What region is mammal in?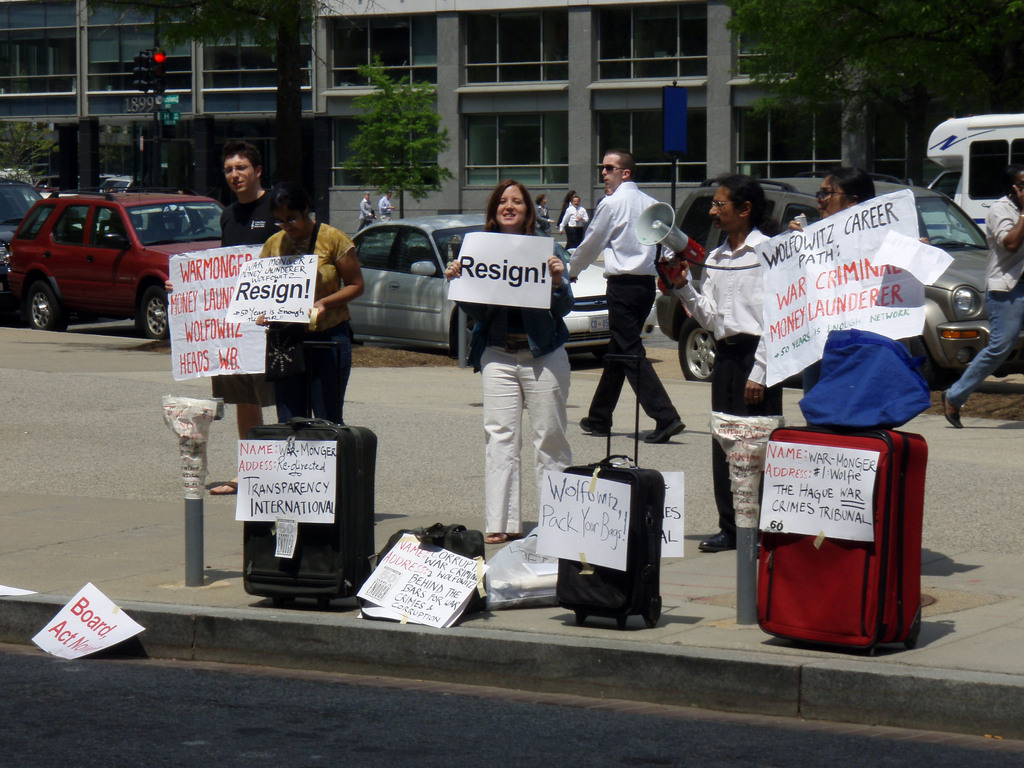
box(558, 193, 588, 250).
